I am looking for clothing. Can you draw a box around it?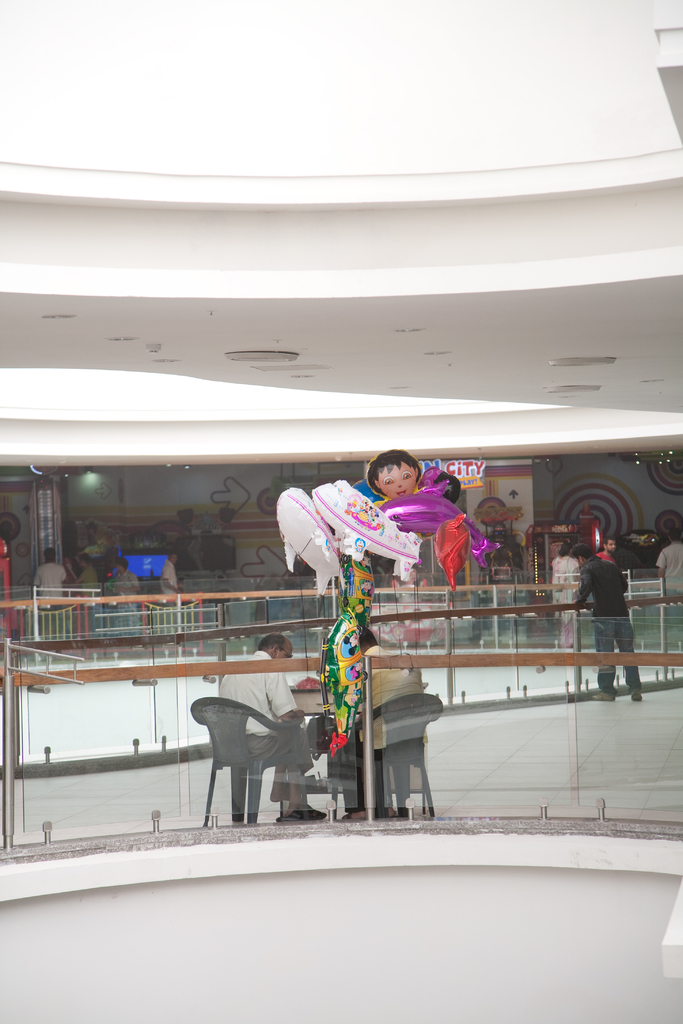
Sure, the bounding box is 573/554/632/692.
